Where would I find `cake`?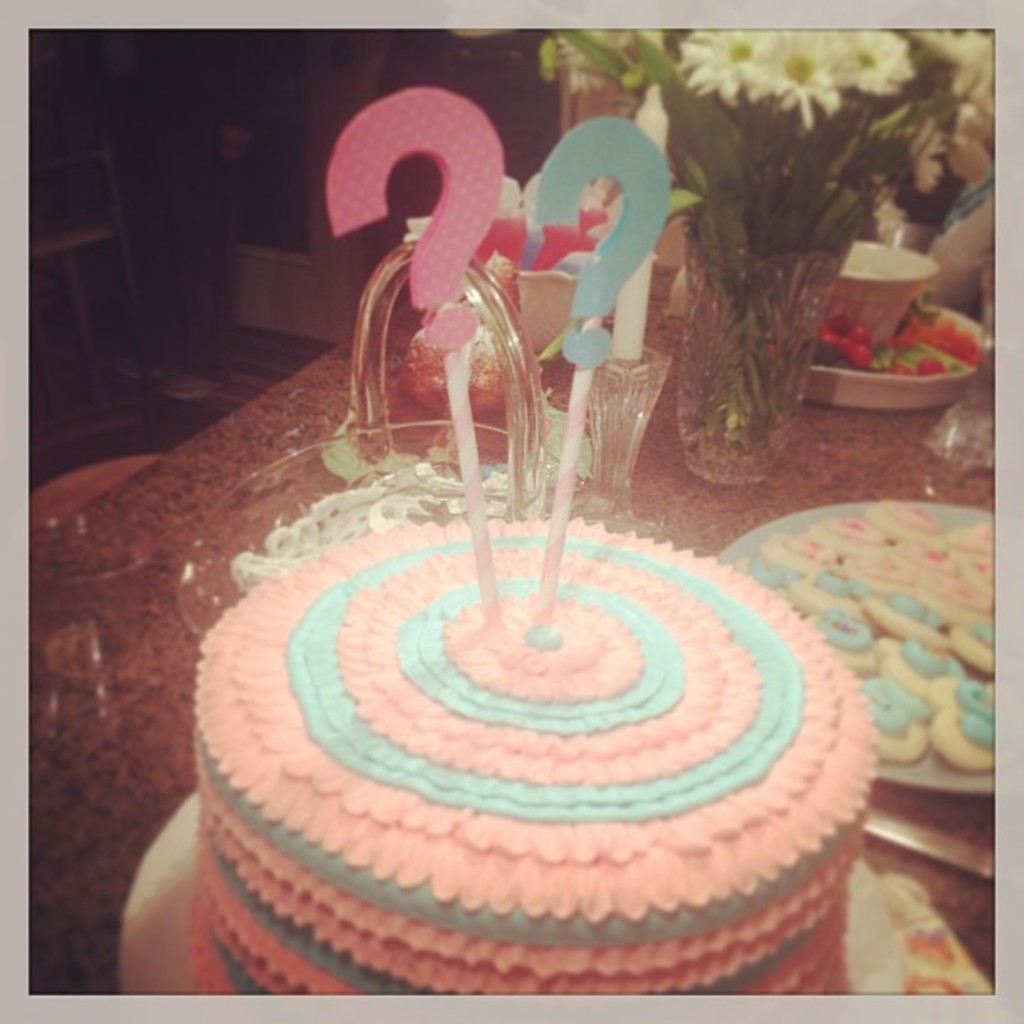
At Rect(189, 514, 883, 996).
